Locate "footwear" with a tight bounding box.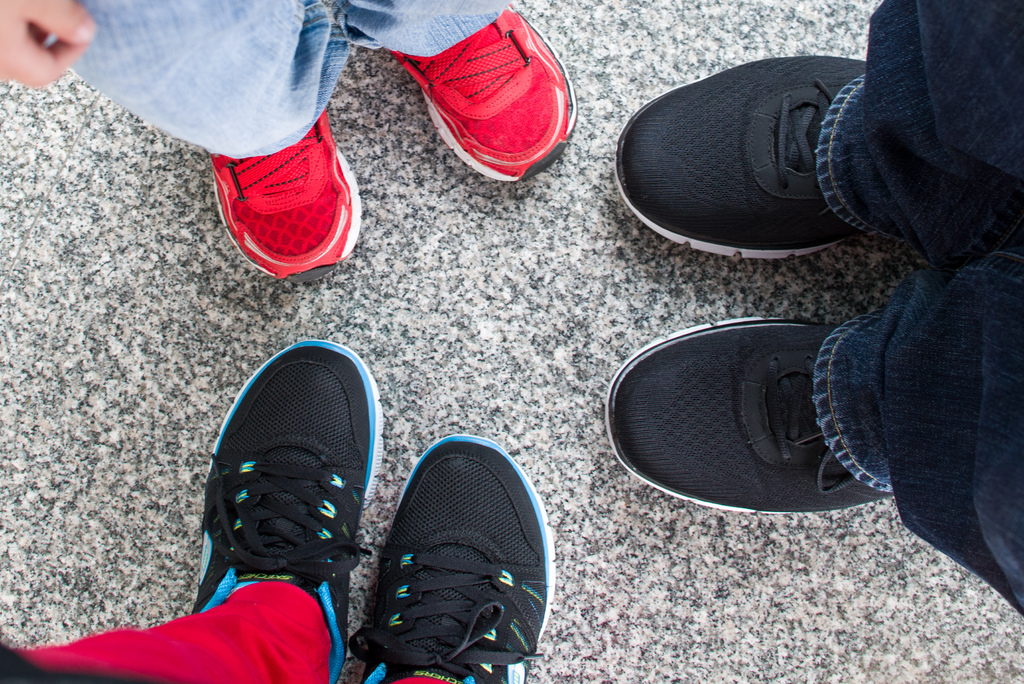
crop(600, 306, 892, 519).
